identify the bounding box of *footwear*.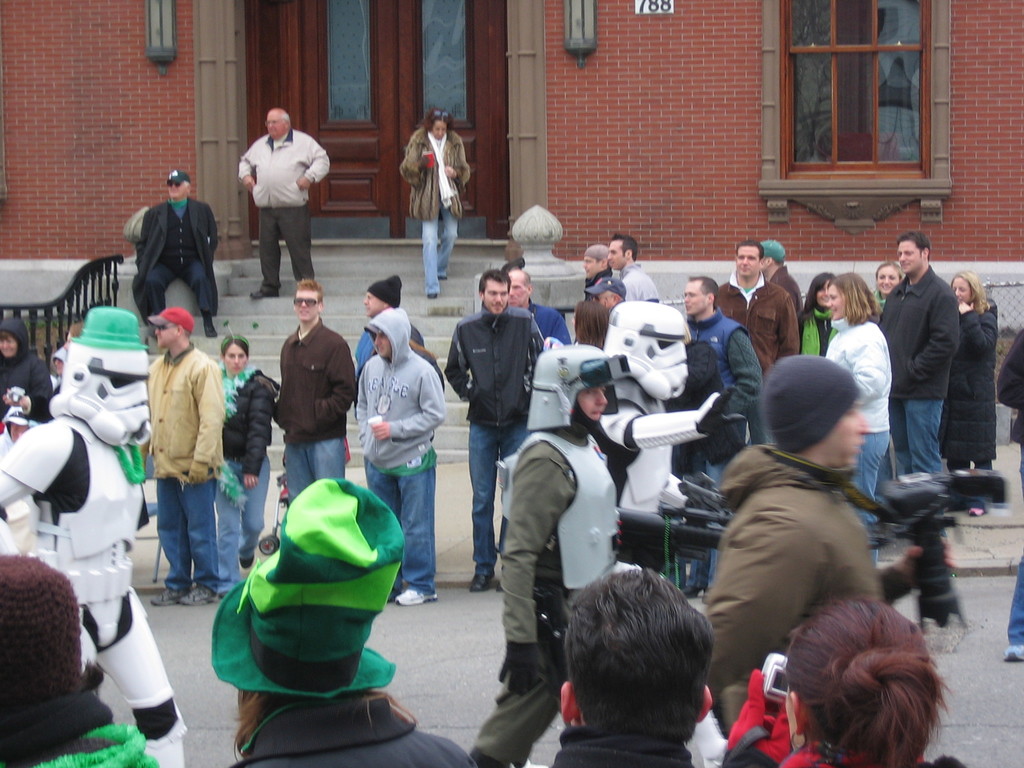
{"x1": 207, "y1": 331, "x2": 215, "y2": 339}.
